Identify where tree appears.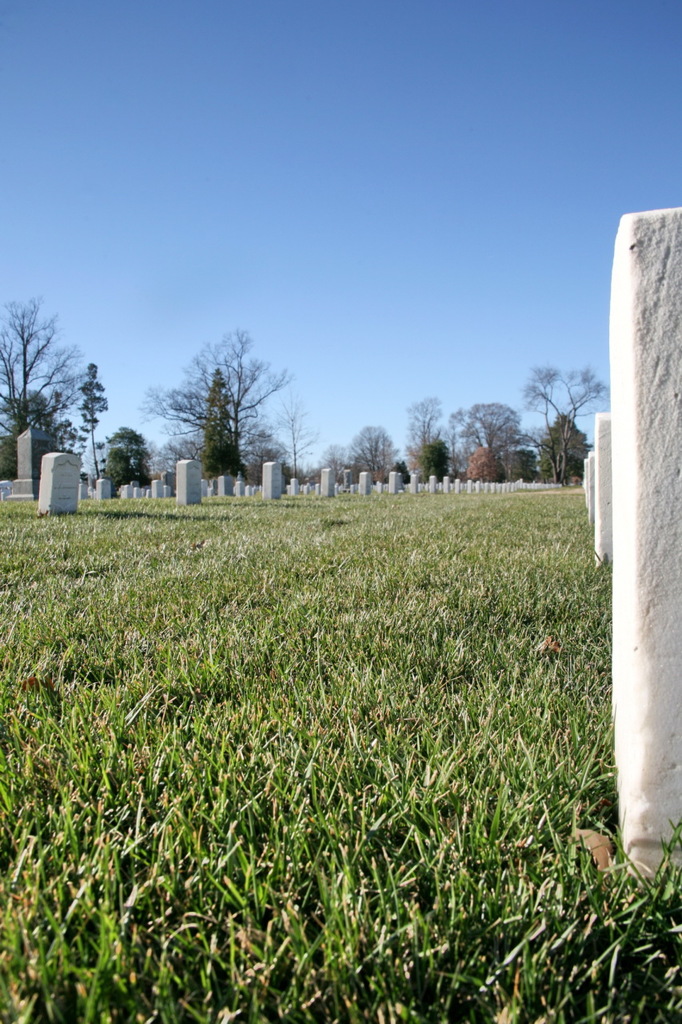
Appears at {"left": 347, "top": 418, "right": 405, "bottom": 484}.
